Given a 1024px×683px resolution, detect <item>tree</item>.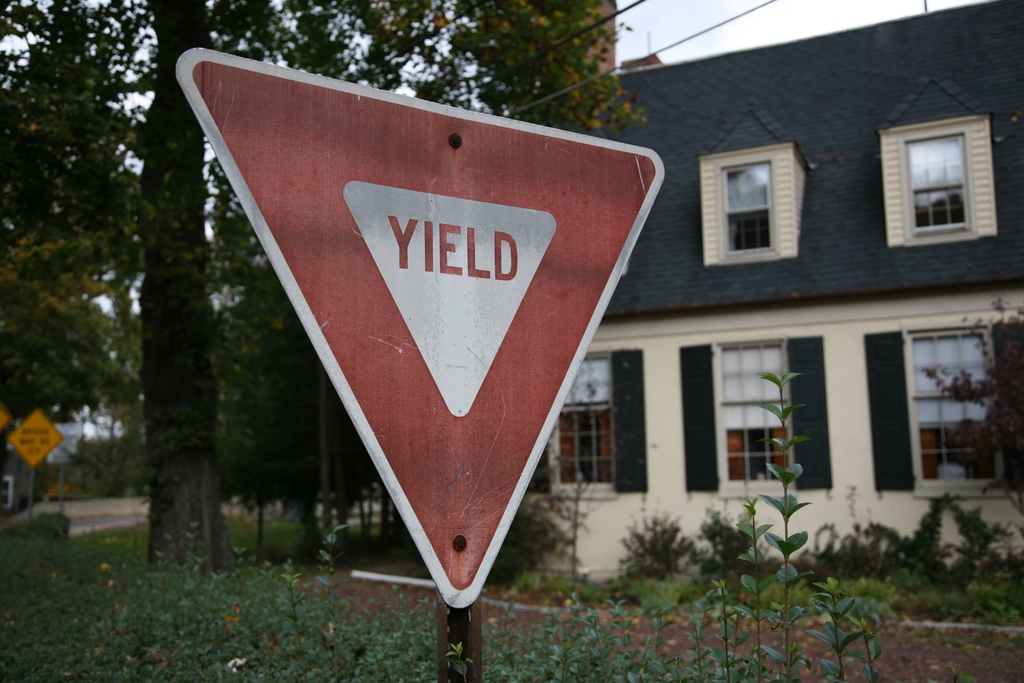
(494, 472, 589, 621).
